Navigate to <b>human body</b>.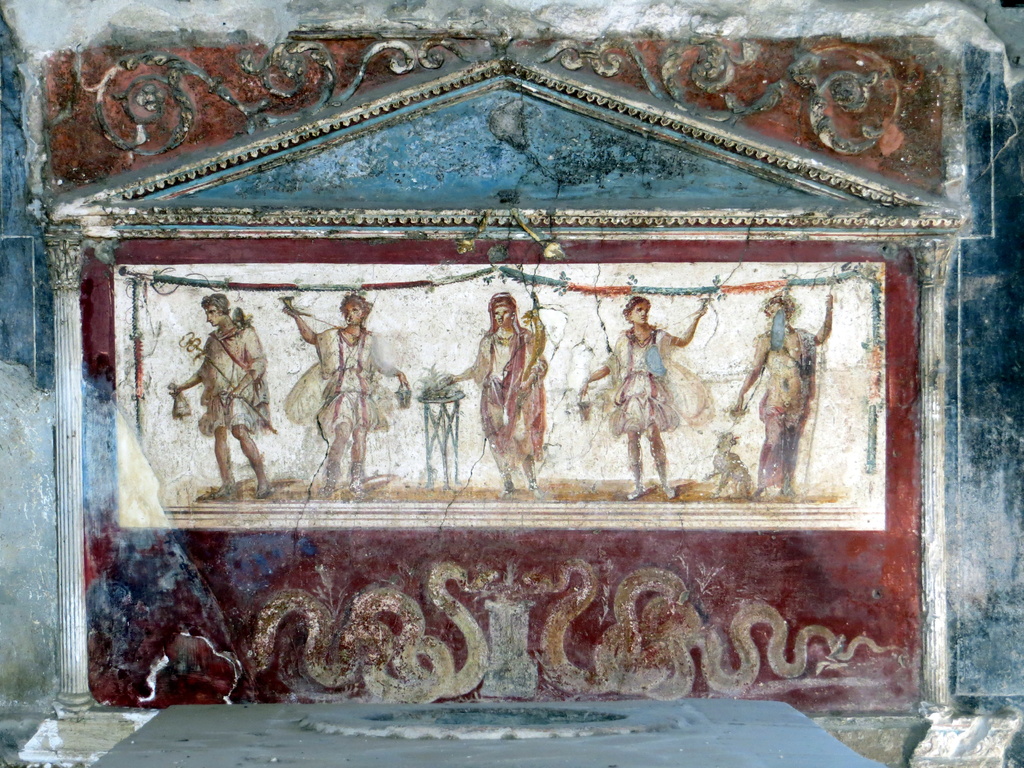
Navigation target: BBox(285, 305, 408, 495).
